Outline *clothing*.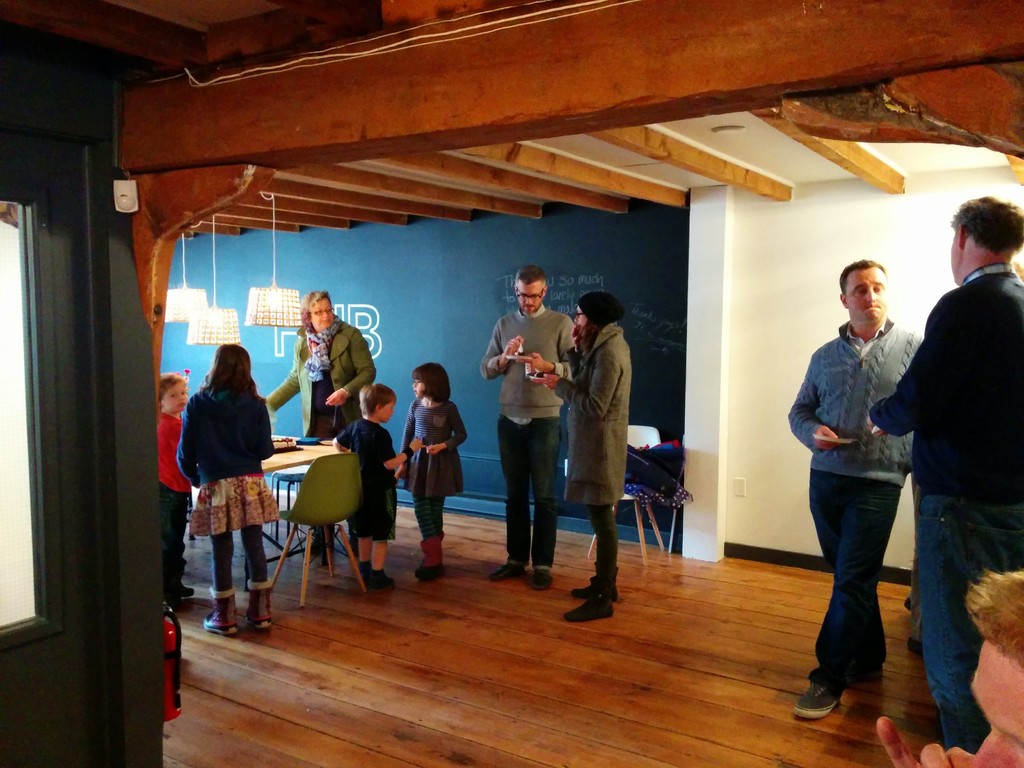
Outline: box=[870, 264, 1023, 750].
